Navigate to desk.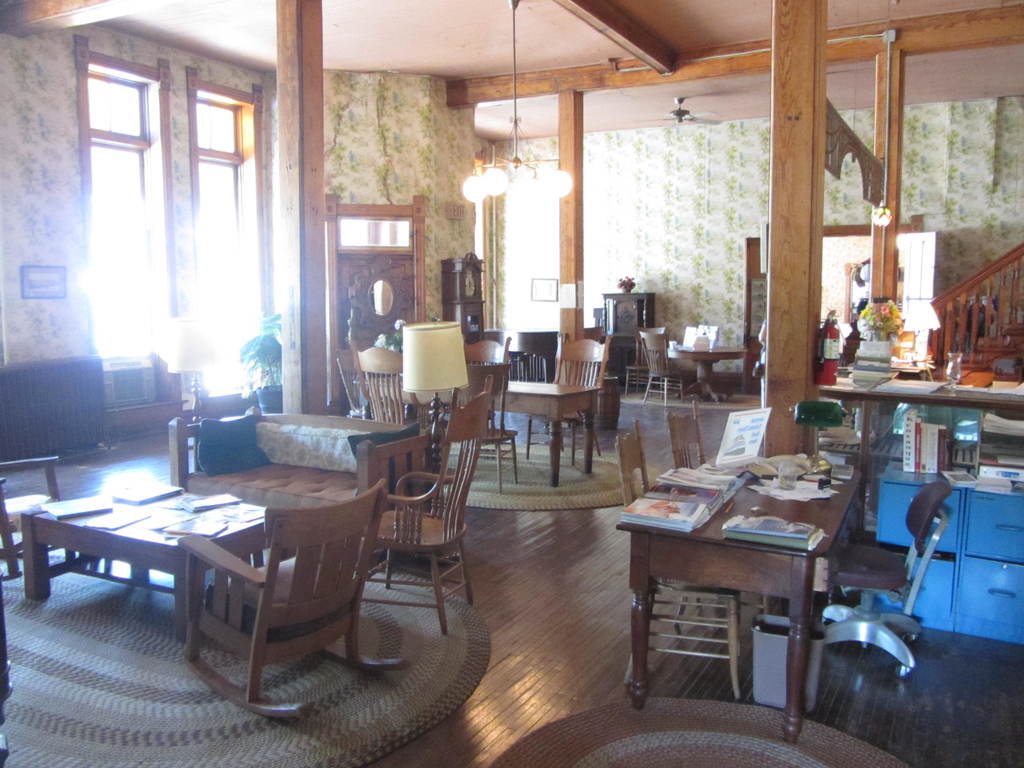
Navigation target: <bbox>817, 367, 1023, 643</bbox>.
